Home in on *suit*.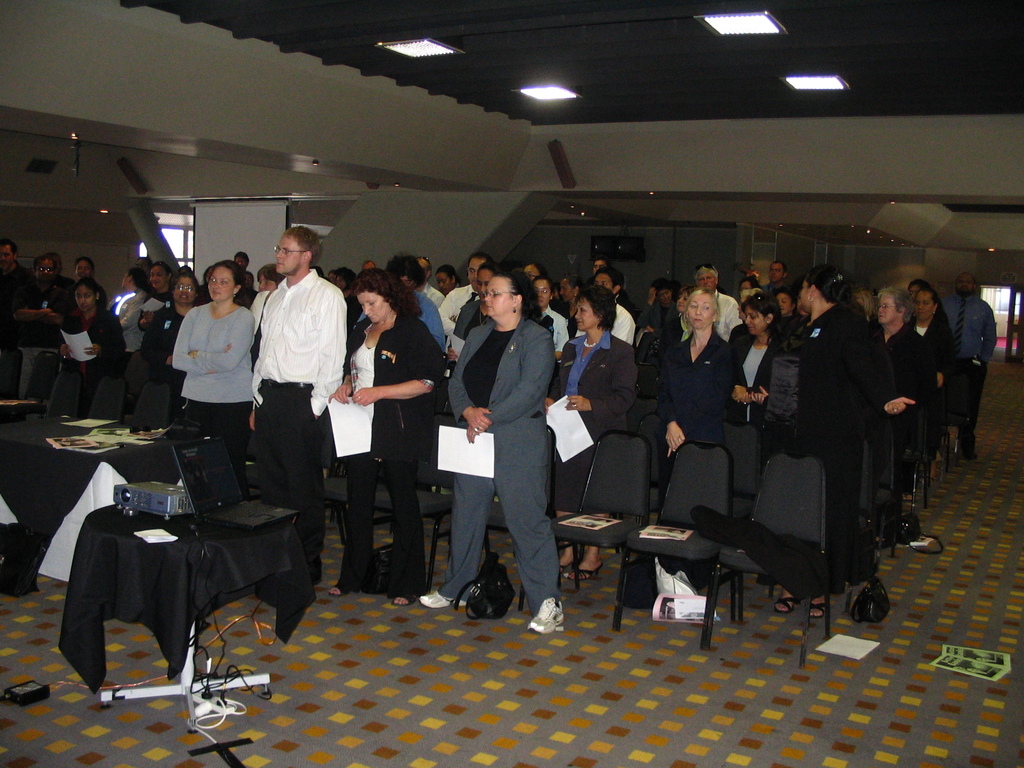
Homed in at bbox=[657, 328, 737, 463].
